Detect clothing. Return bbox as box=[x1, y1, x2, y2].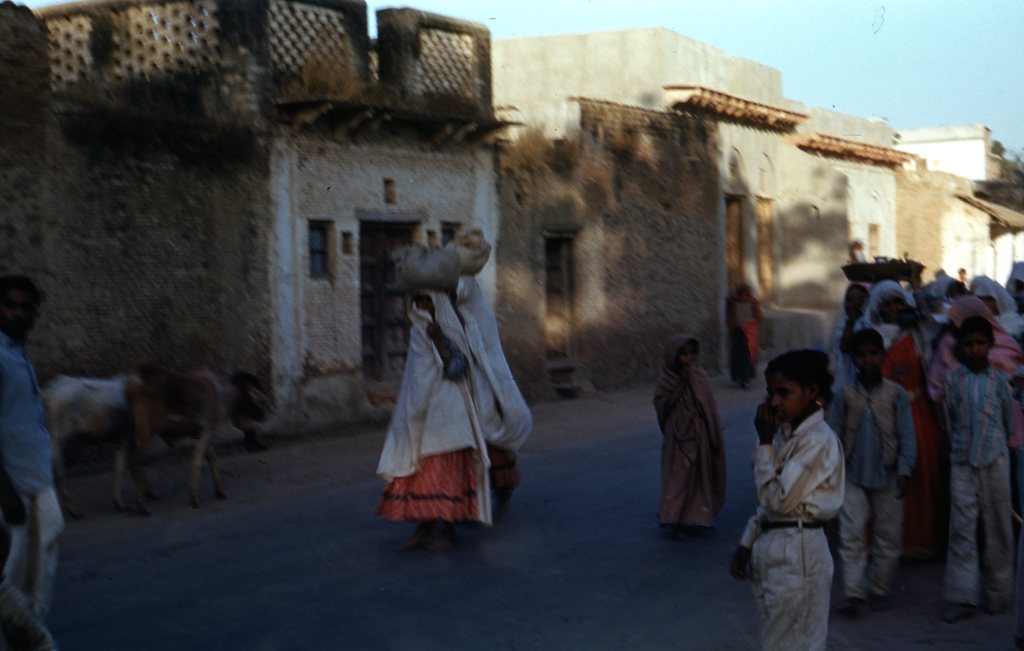
box=[751, 390, 845, 650].
